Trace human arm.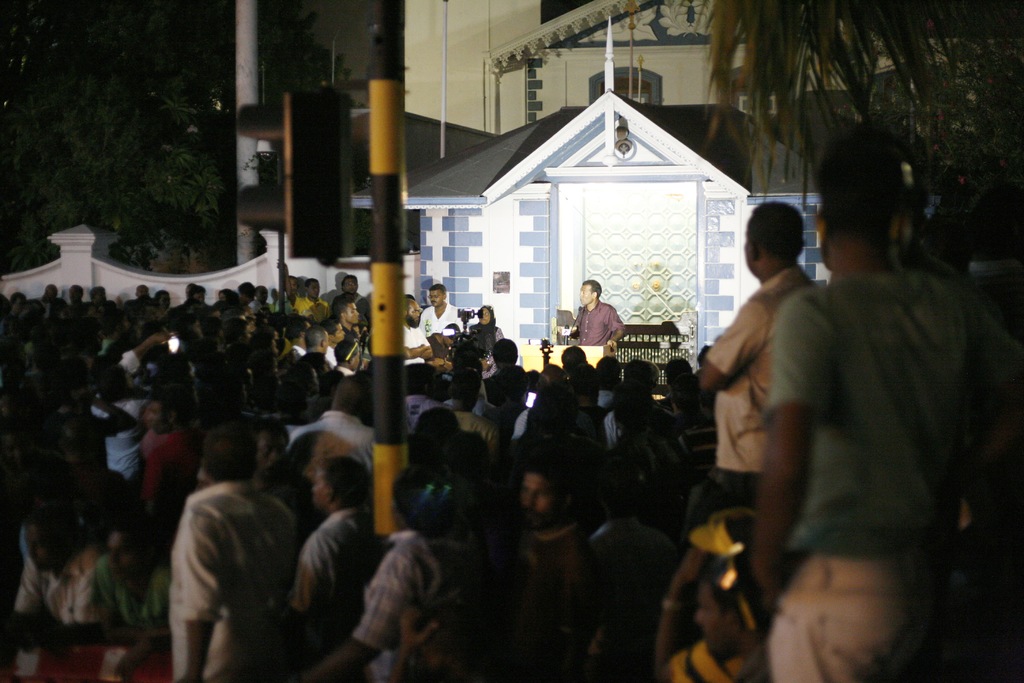
Traced to (182,518,230,682).
